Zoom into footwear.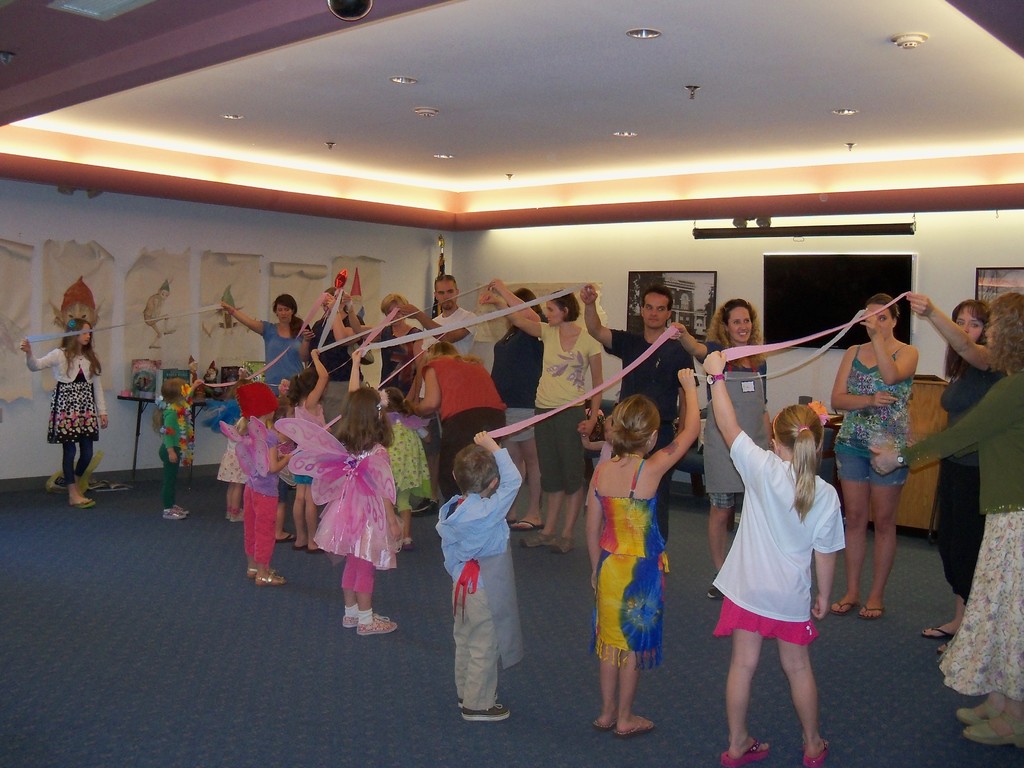
Zoom target: detection(801, 743, 824, 767).
